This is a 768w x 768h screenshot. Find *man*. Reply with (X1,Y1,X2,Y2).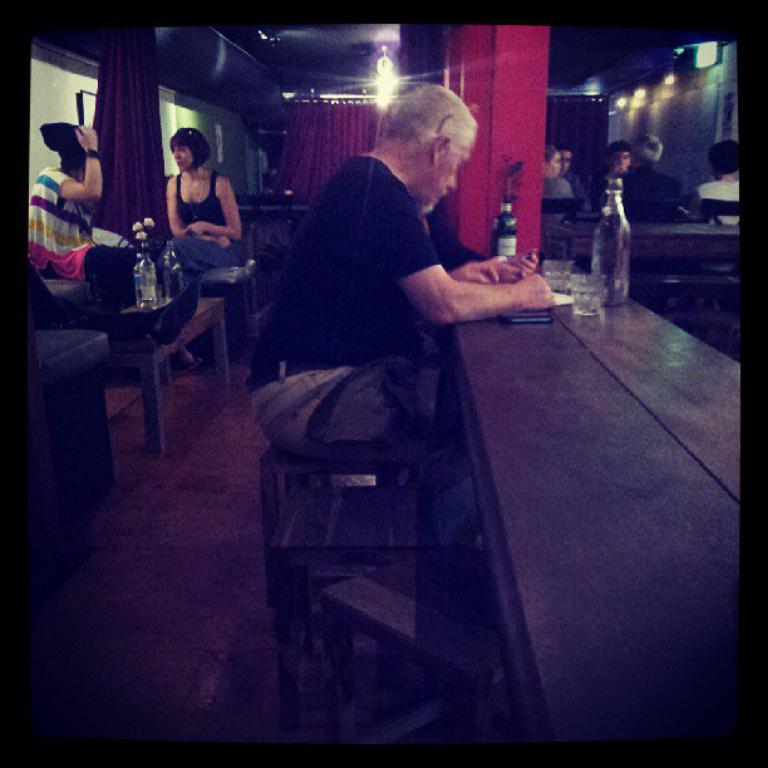
(607,137,683,221).
